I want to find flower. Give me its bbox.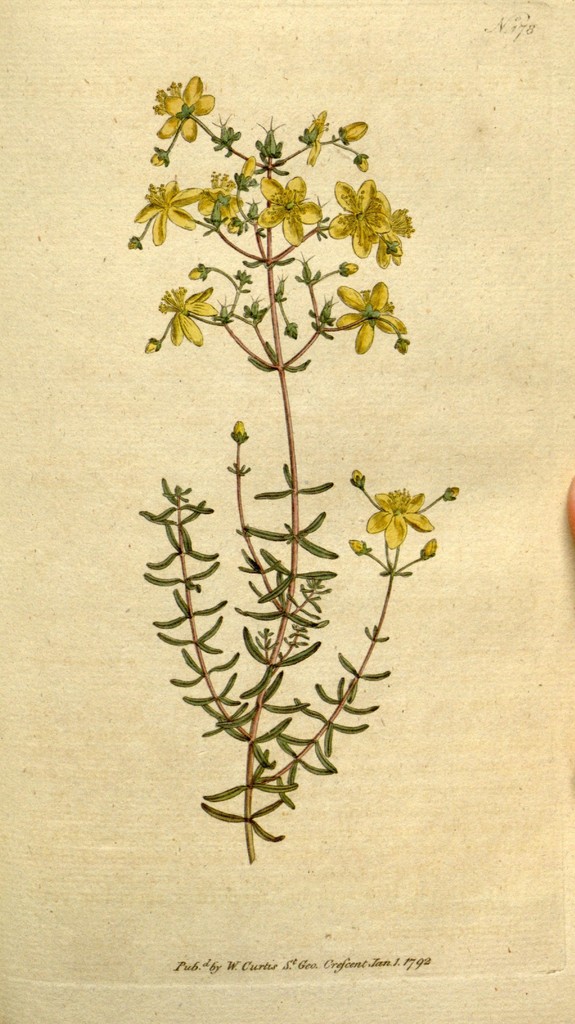
[x1=195, y1=183, x2=247, y2=227].
